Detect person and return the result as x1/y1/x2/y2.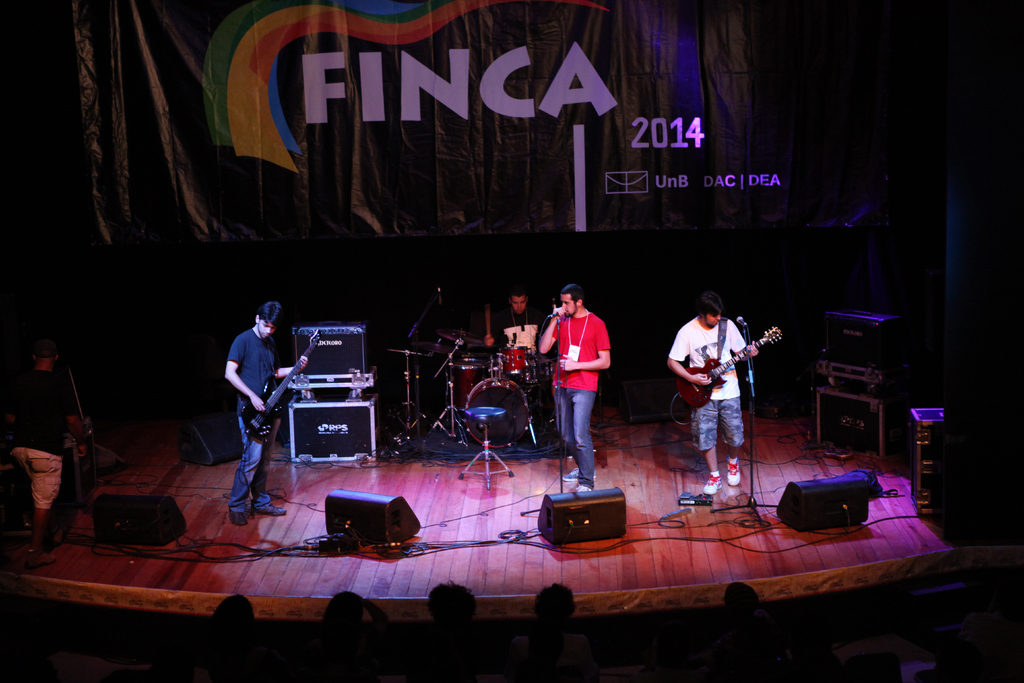
665/286/756/498.
